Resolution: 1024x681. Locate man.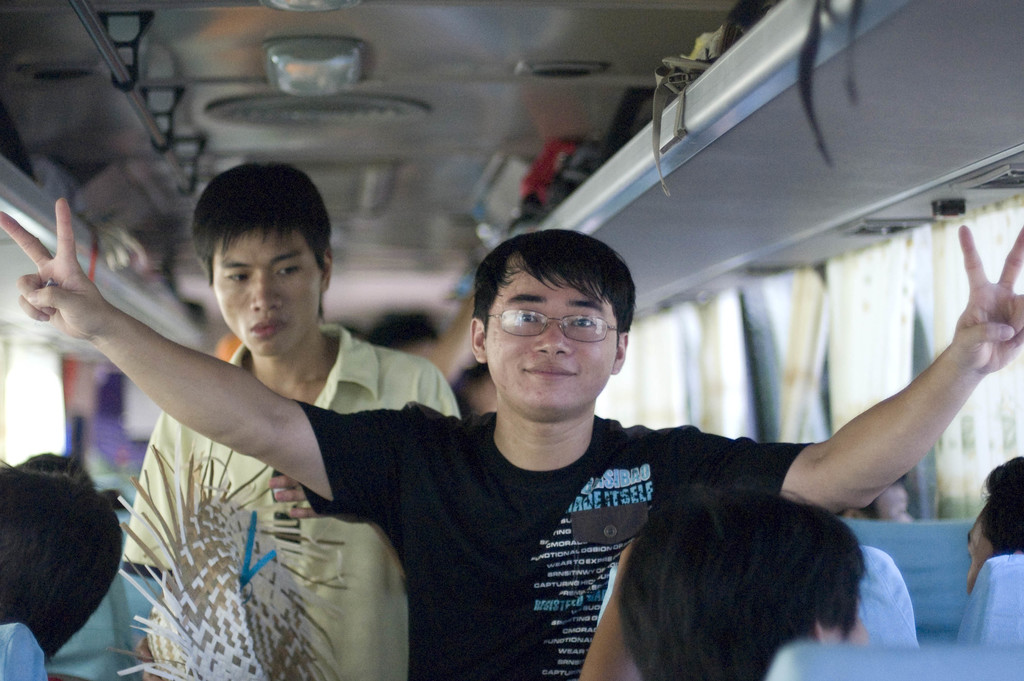
BBox(0, 195, 1023, 680).
